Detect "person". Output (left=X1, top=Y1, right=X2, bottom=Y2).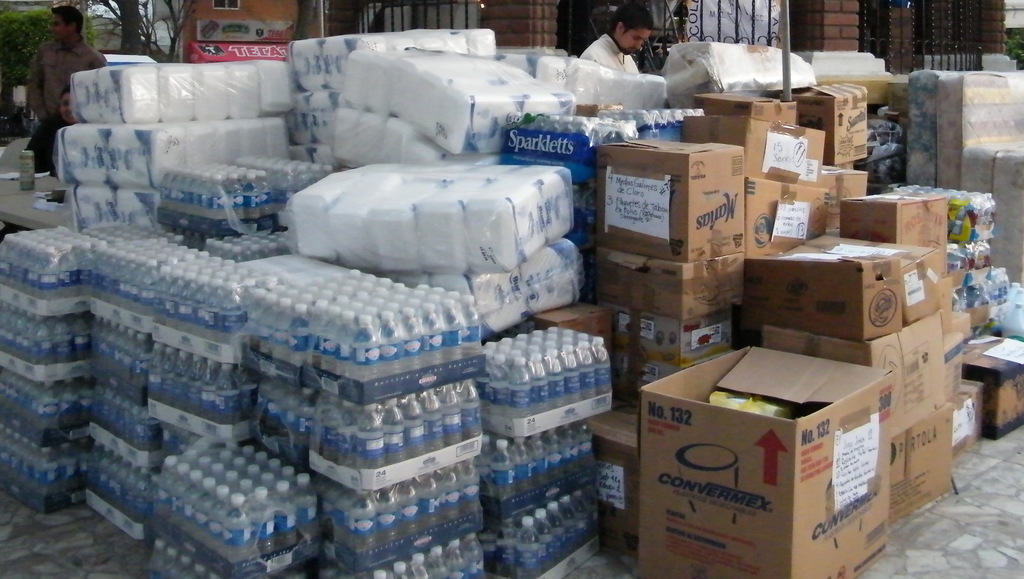
(left=575, top=0, right=651, bottom=119).
